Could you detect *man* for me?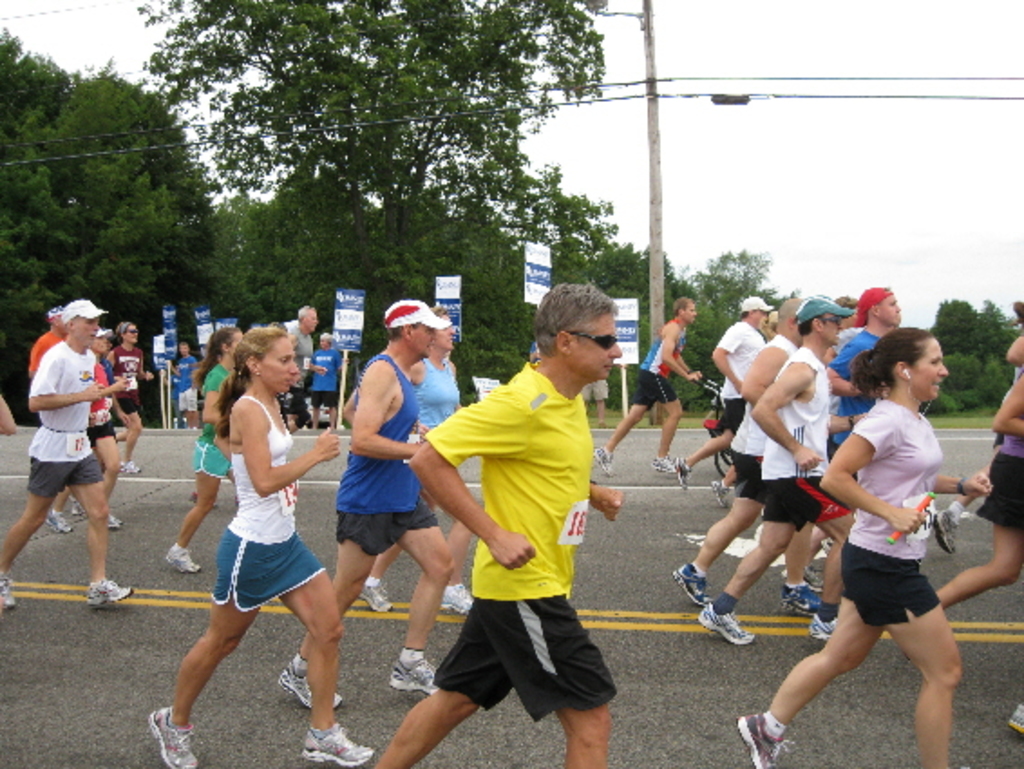
Detection result: bbox=(0, 297, 132, 603).
